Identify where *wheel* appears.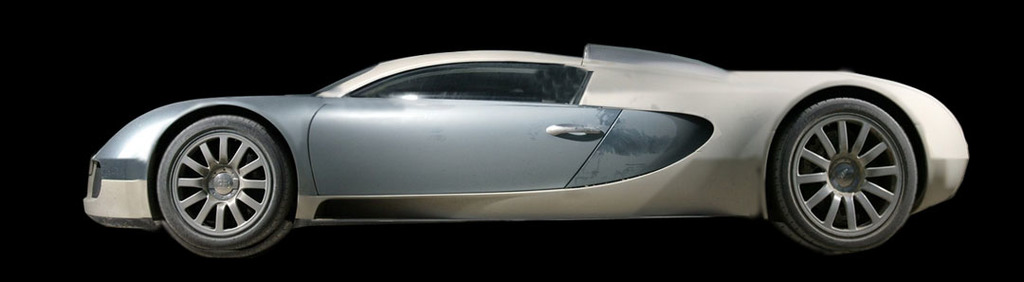
Appears at 160:115:295:257.
